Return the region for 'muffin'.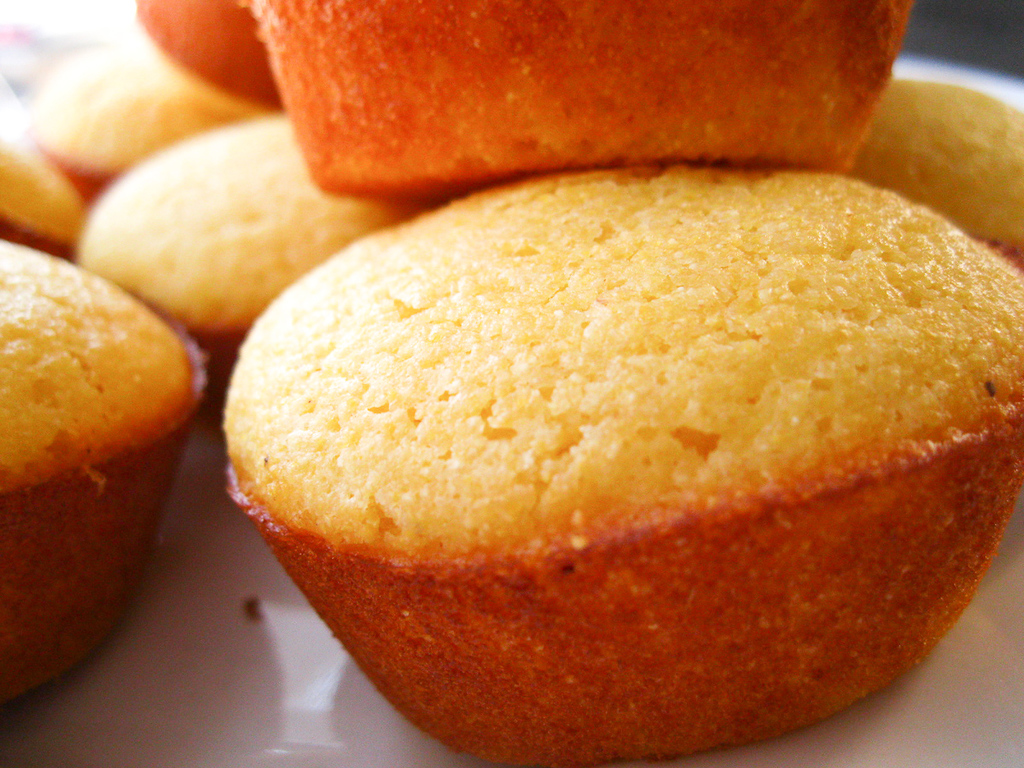
[left=22, top=36, right=256, bottom=204].
